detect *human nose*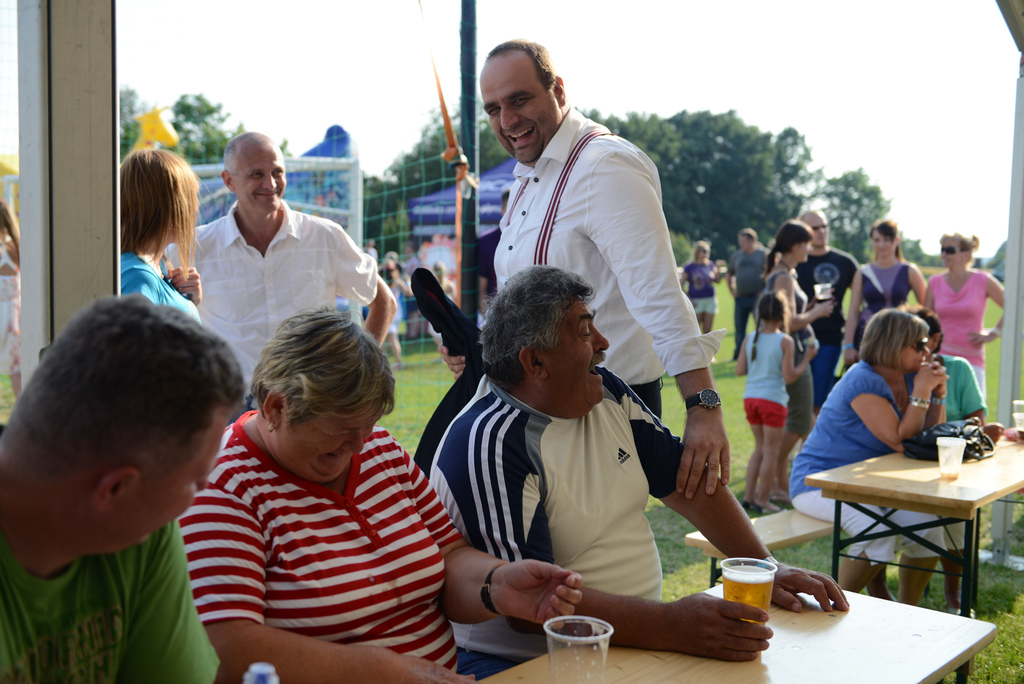
bbox=(938, 247, 948, 257)
